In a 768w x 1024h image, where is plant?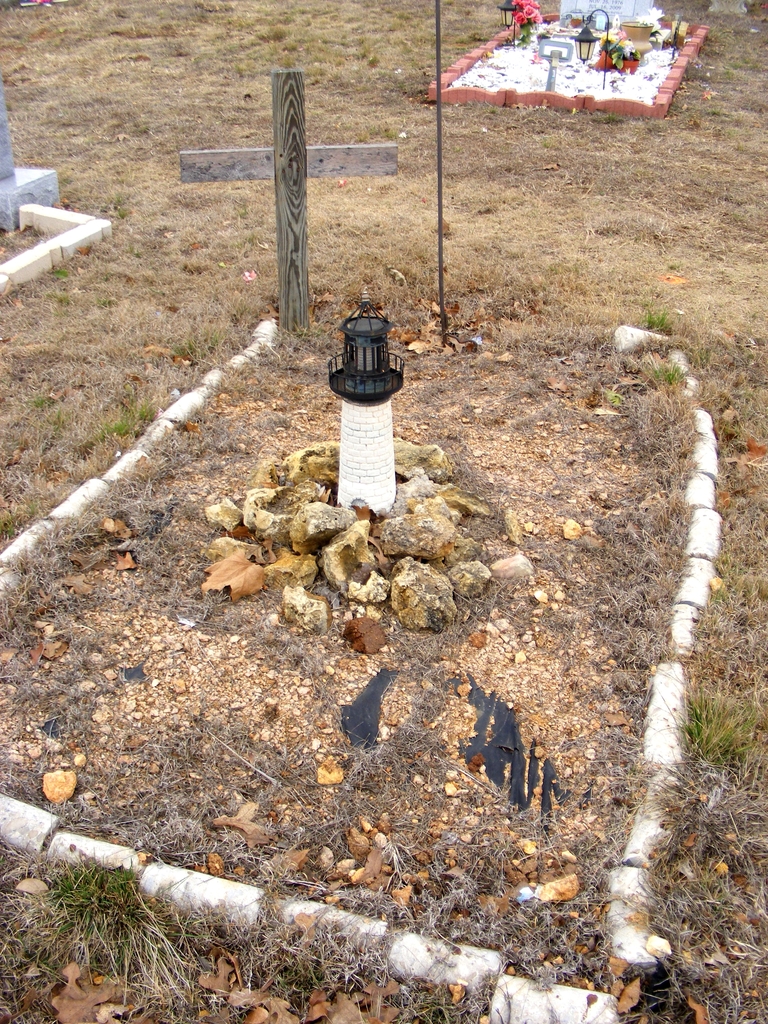
l=26, t=392, r=51, b=413.
